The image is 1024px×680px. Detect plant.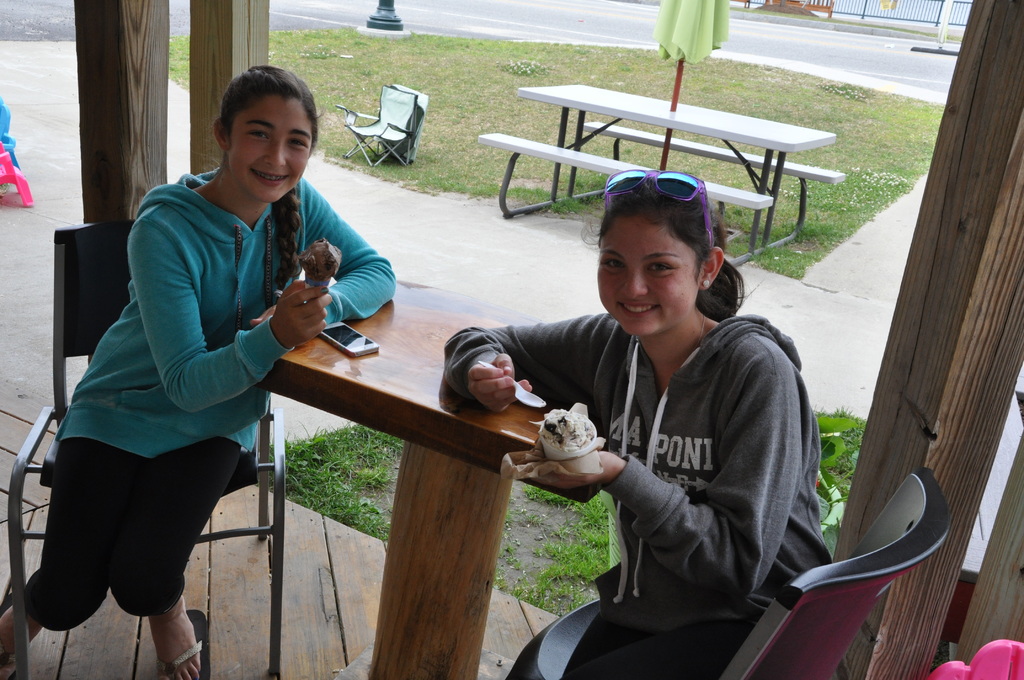
Detection: box(497, 51, 540, 77).
